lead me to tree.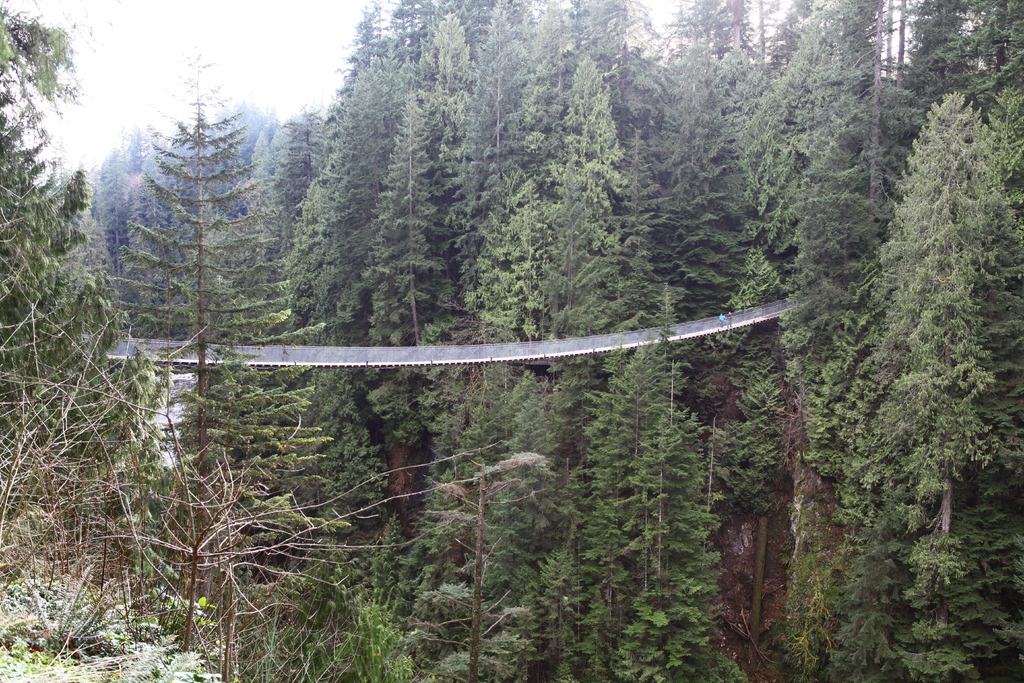
Lead to x1=0 y1=0 x2=214 y2=580.
